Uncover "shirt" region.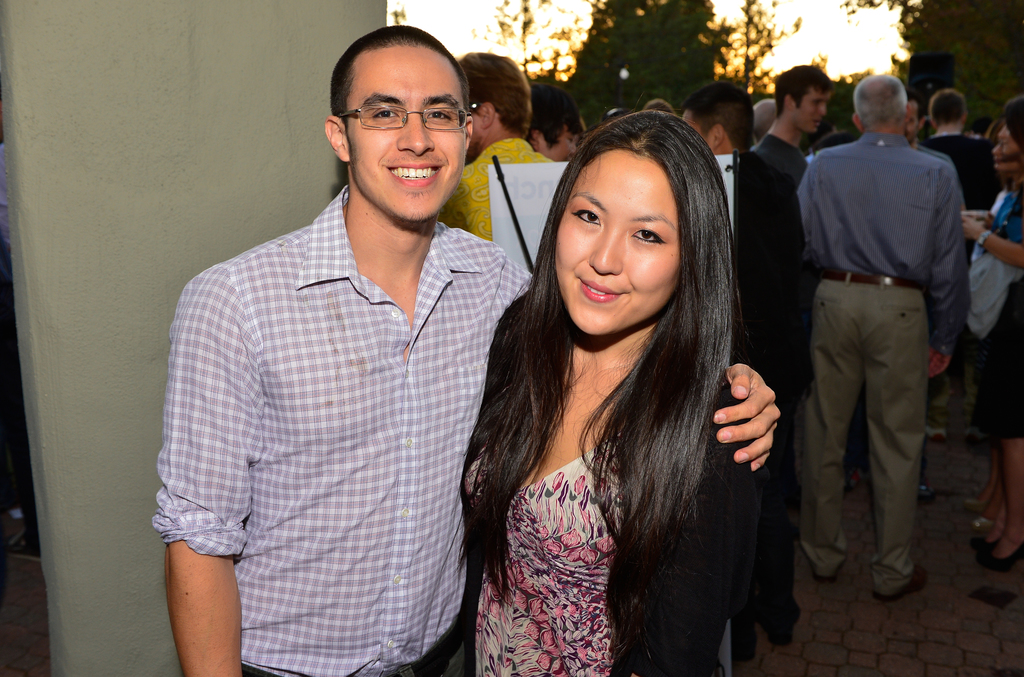
Uncovered: 801,138,975,355.
